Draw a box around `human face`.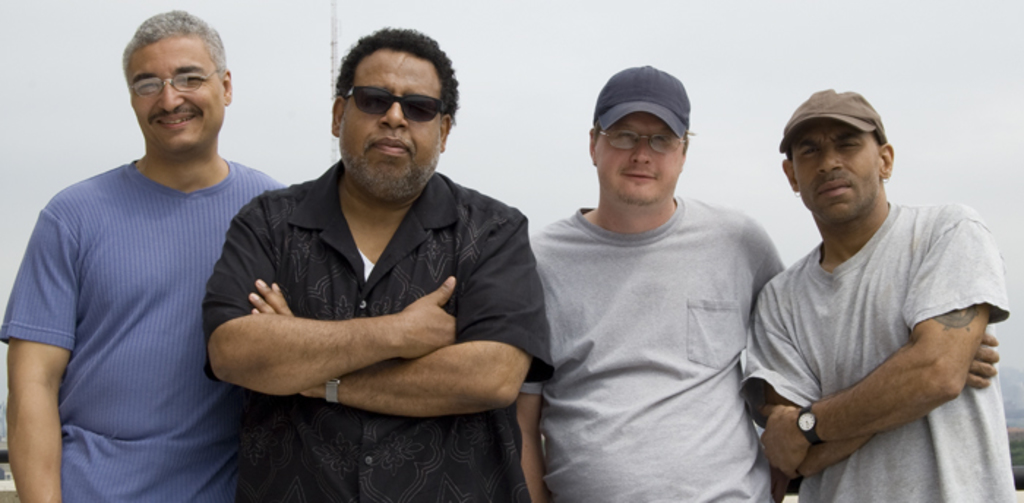
[left=338, top=51, right=452, bottom=178].
